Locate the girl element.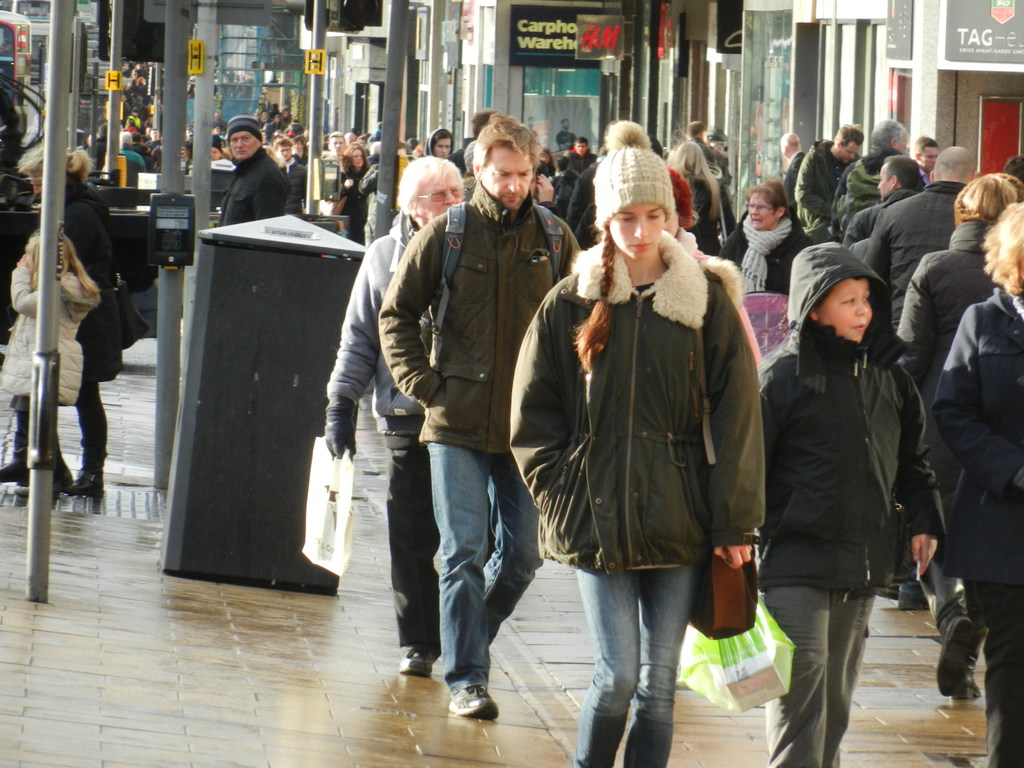
Element bbox: (left=504, top=121, right=769, bottom=767).
